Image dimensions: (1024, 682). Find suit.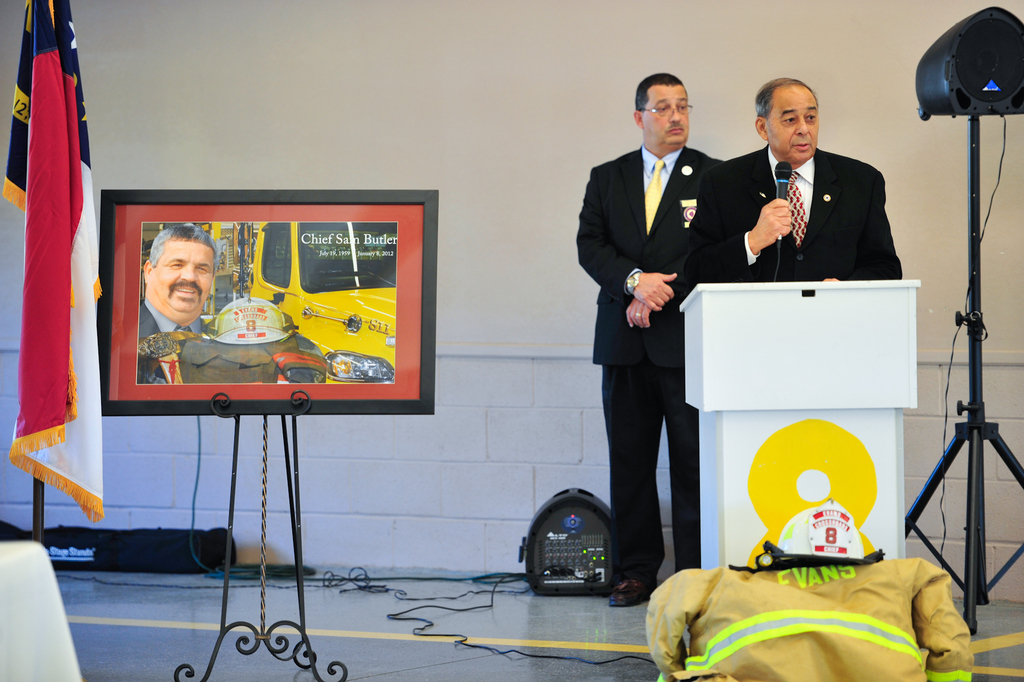
box=[138, 302, 205, 391].
